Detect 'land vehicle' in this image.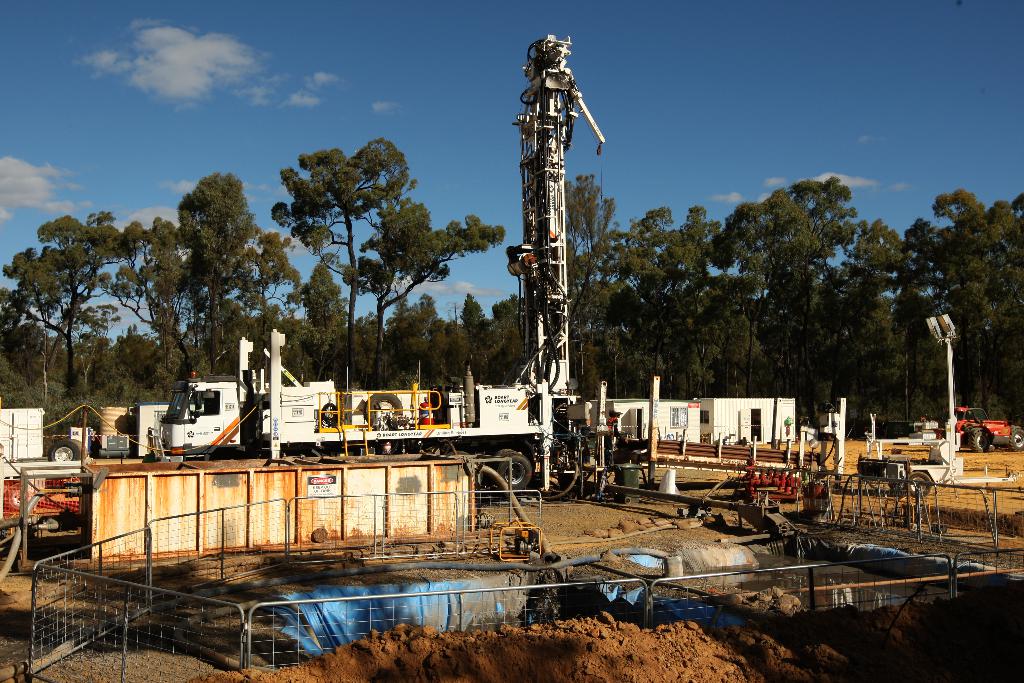
Detection: [166,28,607,493].
